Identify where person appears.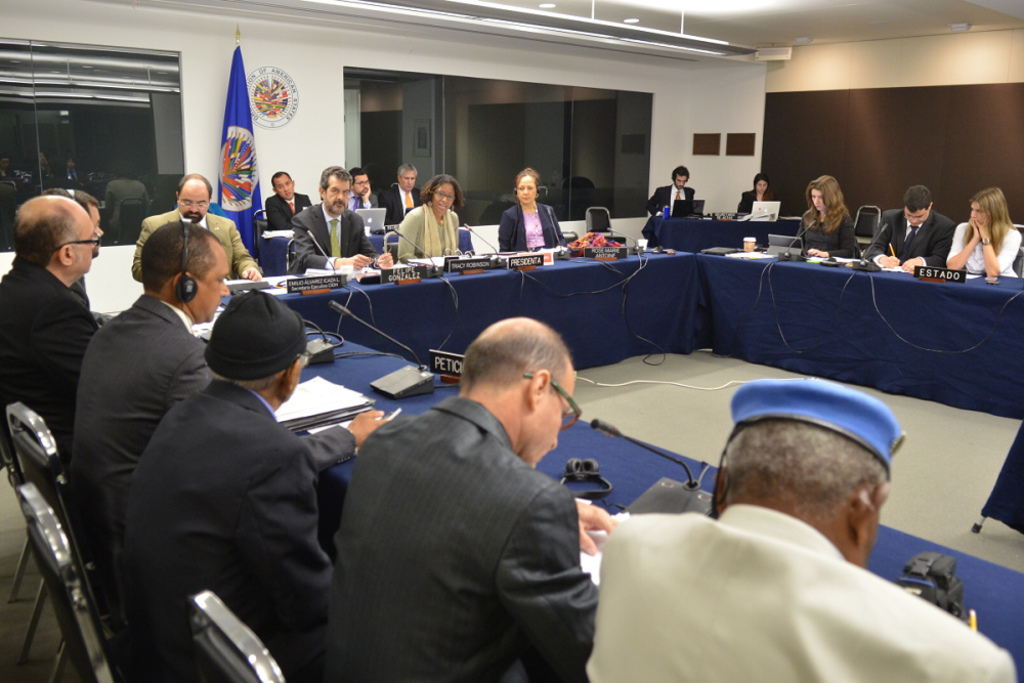
Appears at <bbox>290, 167, 395, 275</bbox>.
